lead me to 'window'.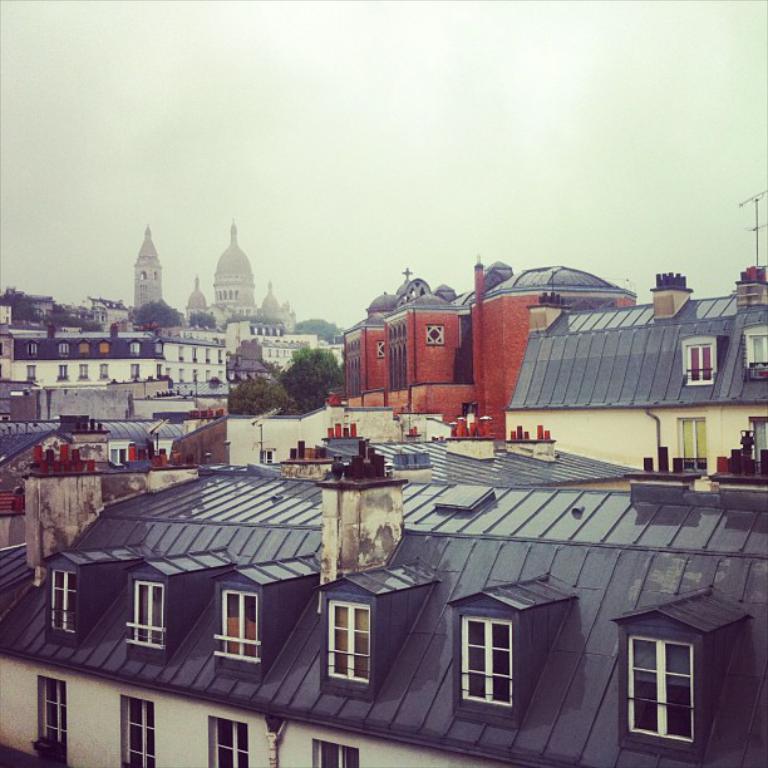
Lead to (x1=118, y1=693, x2=156, y2=767).
